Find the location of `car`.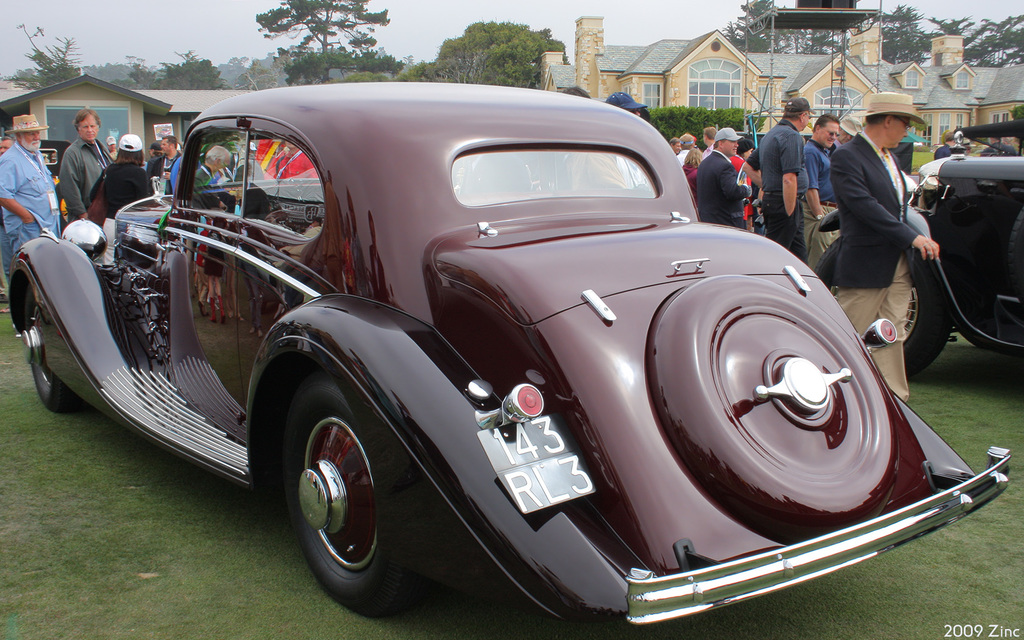
Location: (812,115,1023,397).
